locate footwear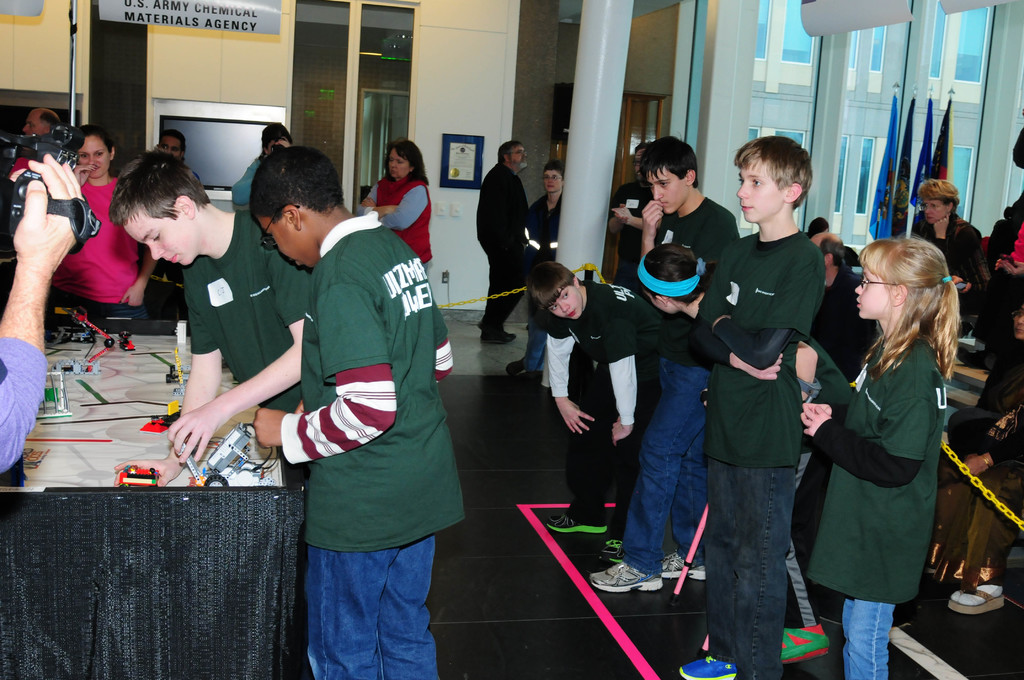
<box>659,551,705,579</box>
